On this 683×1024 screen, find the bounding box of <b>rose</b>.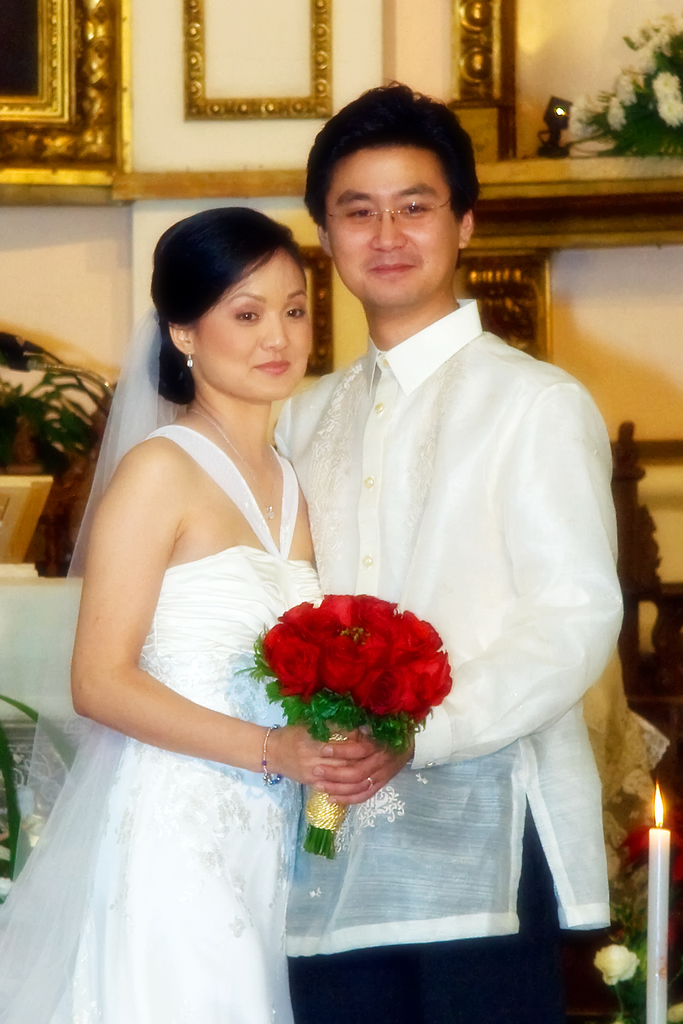
Bounding box: [589,946,642,982].
